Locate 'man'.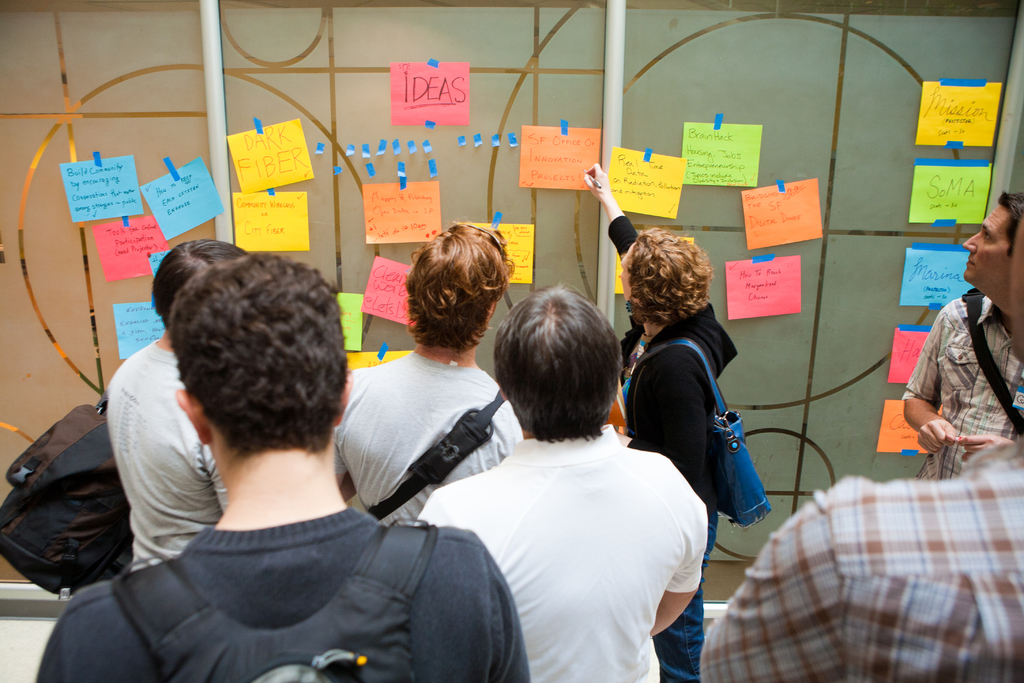
Bounding box: {"x1": 34, "y1": 253, "x2": 531, "y2": 682}.
